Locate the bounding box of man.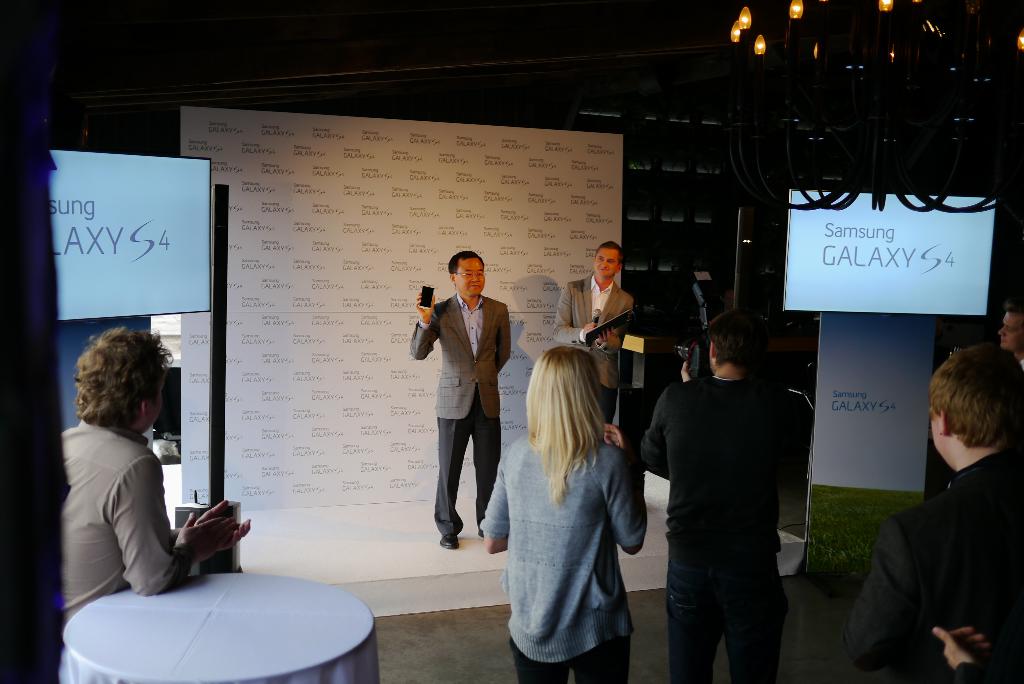
Bounding box: <bbox>413, 248, 514, 548</bbox>.
